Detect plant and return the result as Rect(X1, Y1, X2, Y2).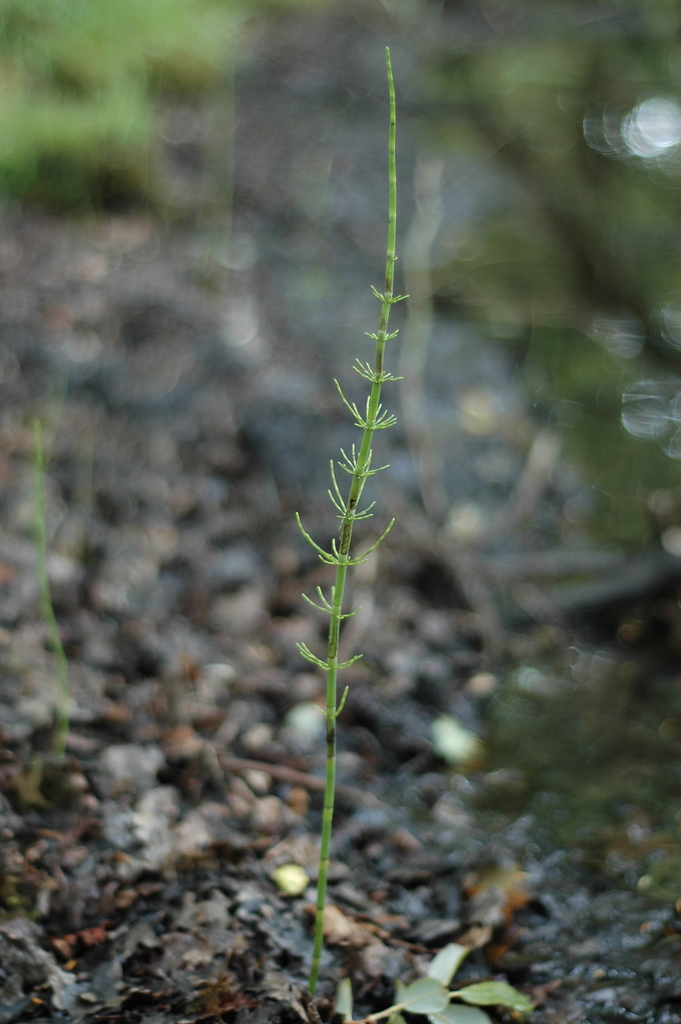
Rect(295, 45, 433, 1023).
